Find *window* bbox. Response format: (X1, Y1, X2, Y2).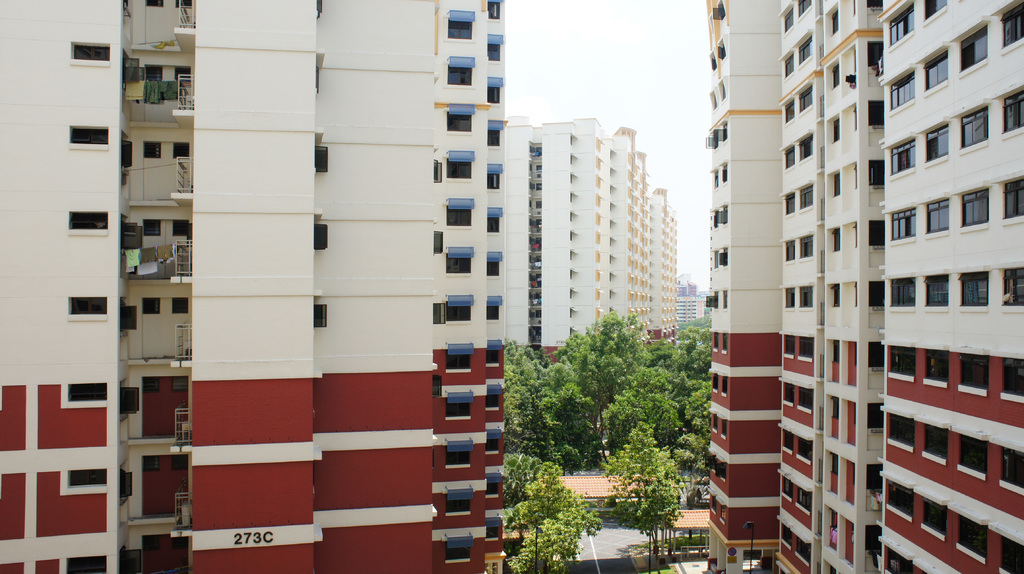
(447, 100, 474, 131).
